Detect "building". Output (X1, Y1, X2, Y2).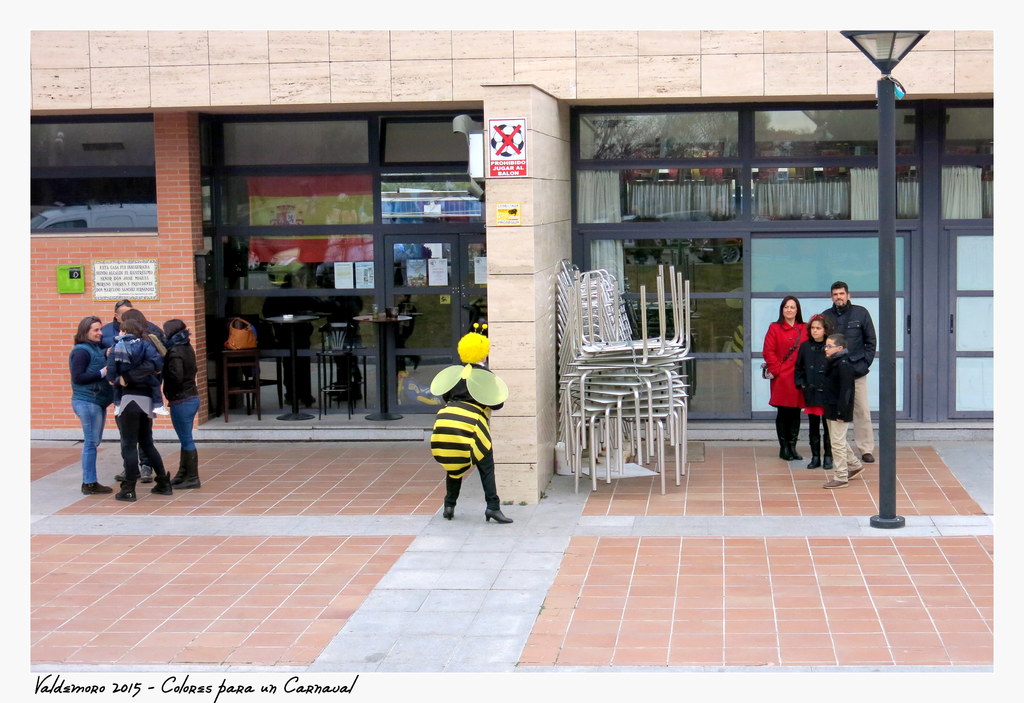
(30, 30, 1023, 501).
